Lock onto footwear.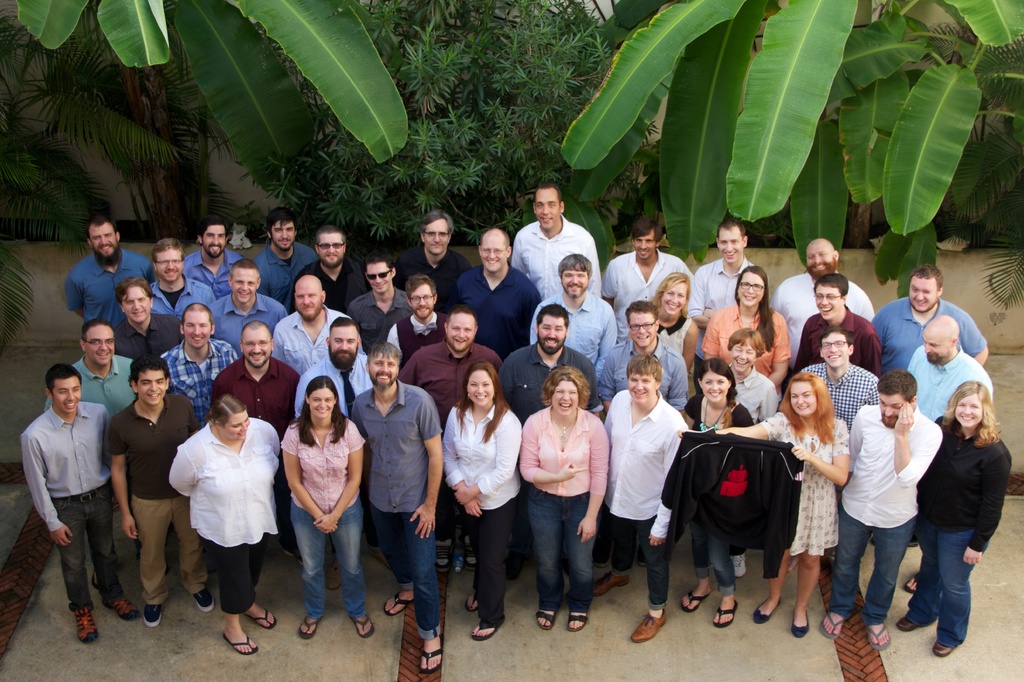
Locked: [x1=72, y1=606, x2=94, y2=638].
